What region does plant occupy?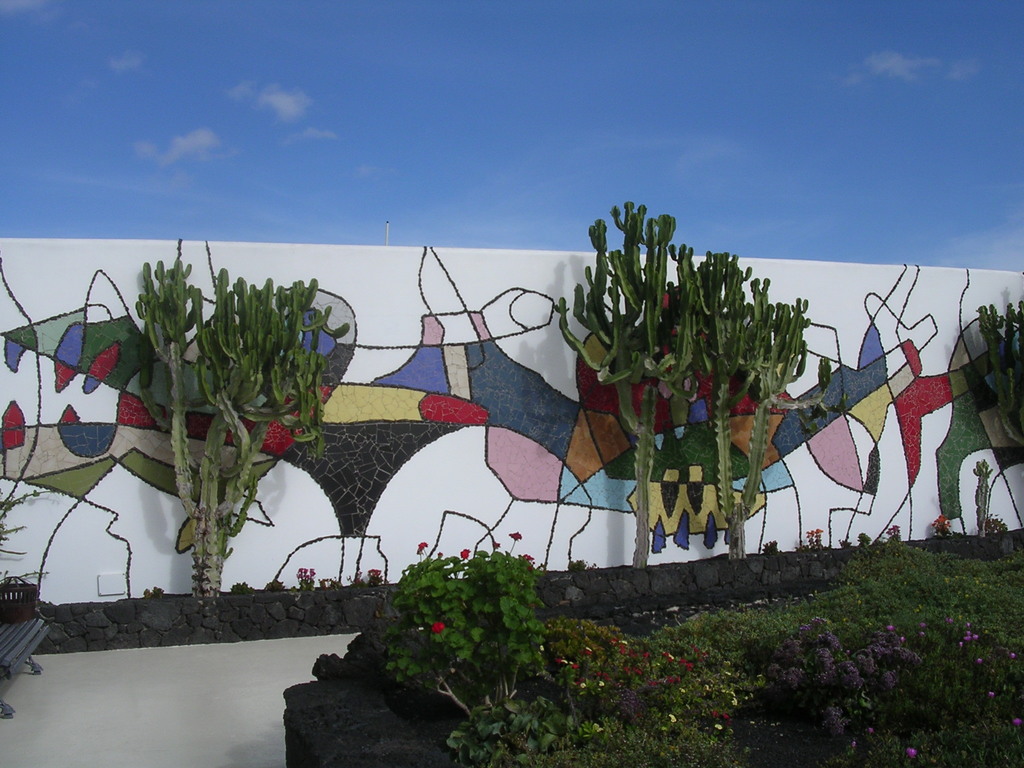
region(990, 506, 1007, 534).
